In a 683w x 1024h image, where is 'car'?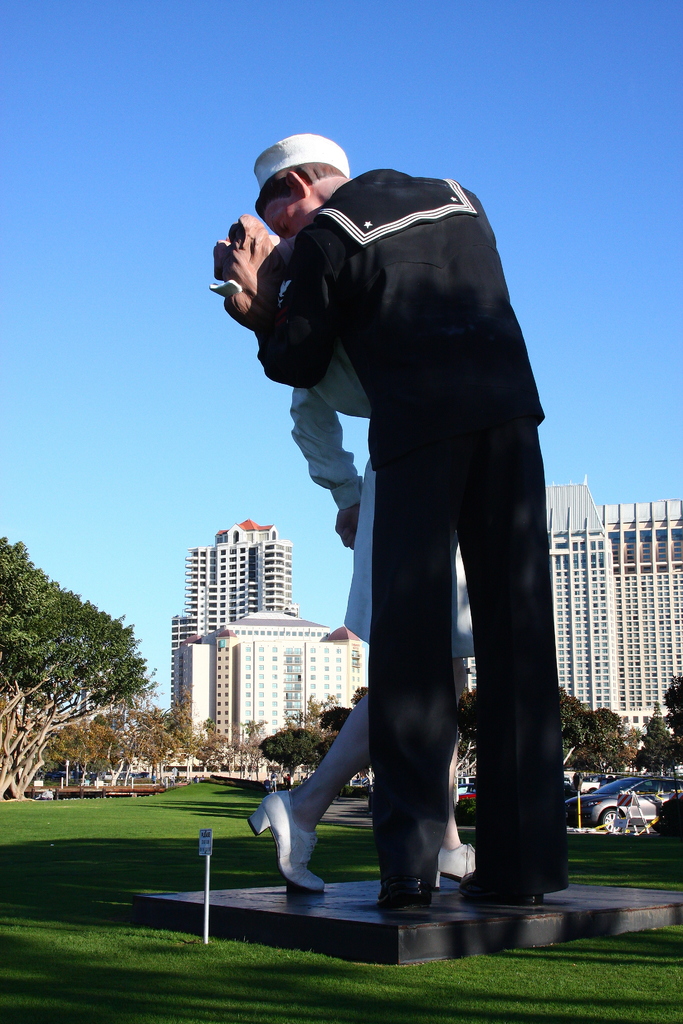
pyautogui.locateOnScreen(566, 771, 682, 830).
